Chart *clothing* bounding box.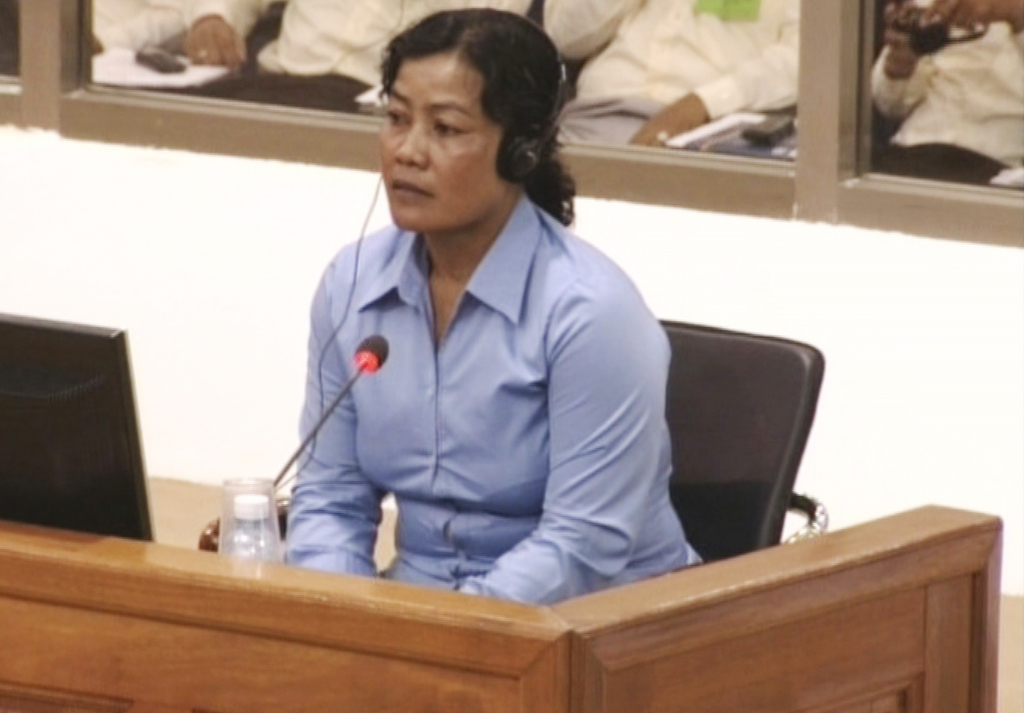
Charted: (859,26,1023,185).
